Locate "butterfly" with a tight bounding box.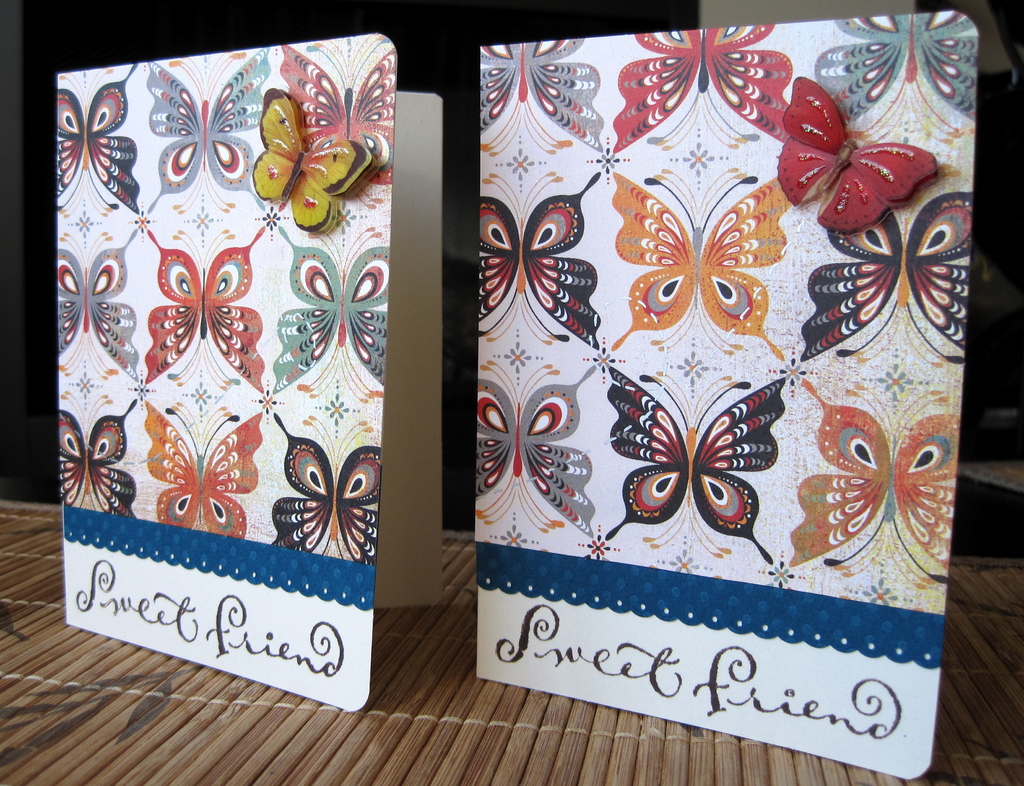
rect(59, 62, 138, 217).
